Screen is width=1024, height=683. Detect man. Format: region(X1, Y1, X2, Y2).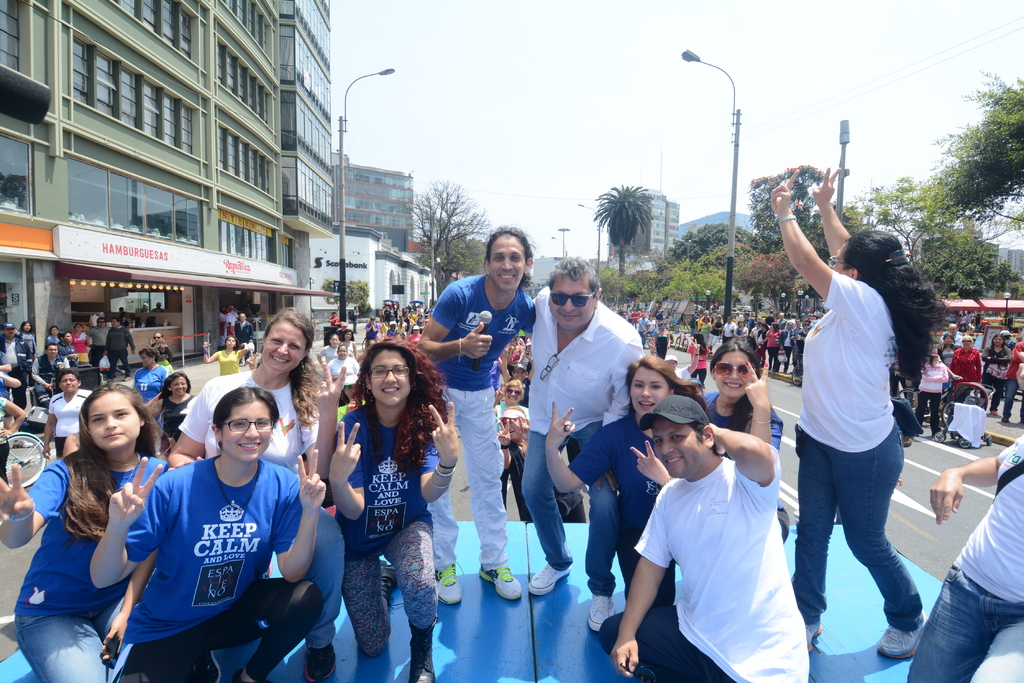
region(1003, 339, 1023, 422).
